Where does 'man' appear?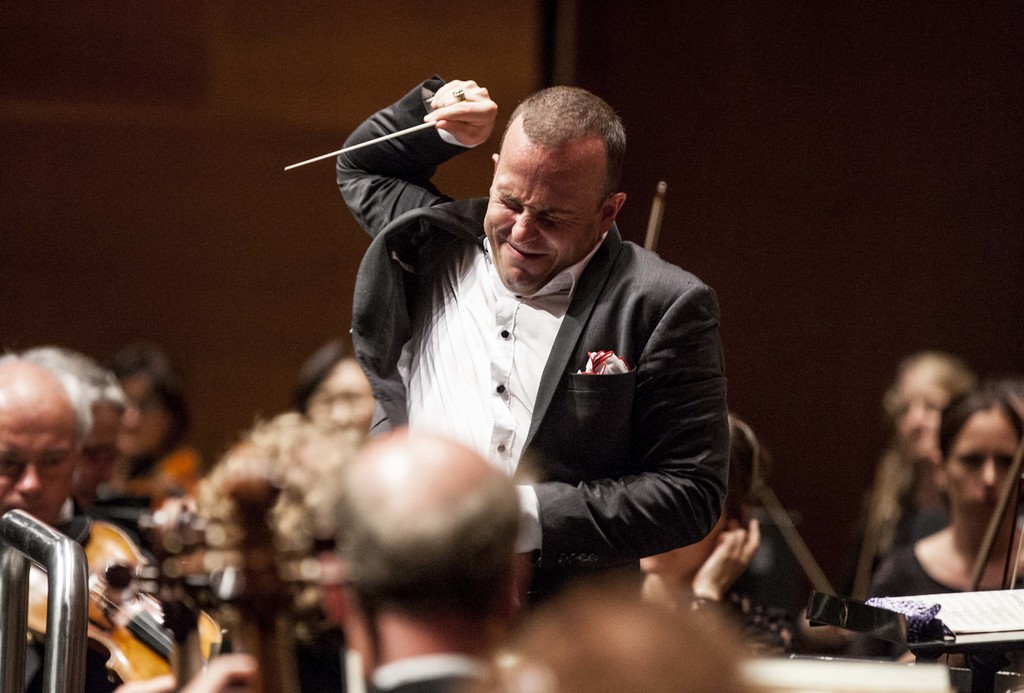
Appears at bbox(325, 69, 766, 644).
